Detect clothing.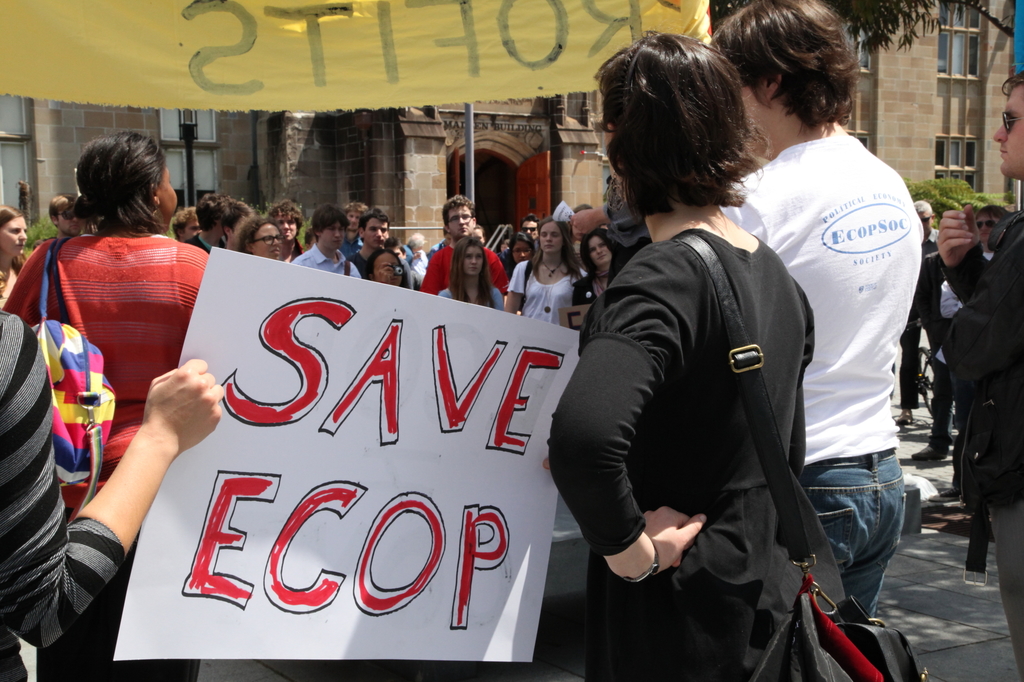
Detected at region(545, 223, 816, 681).
